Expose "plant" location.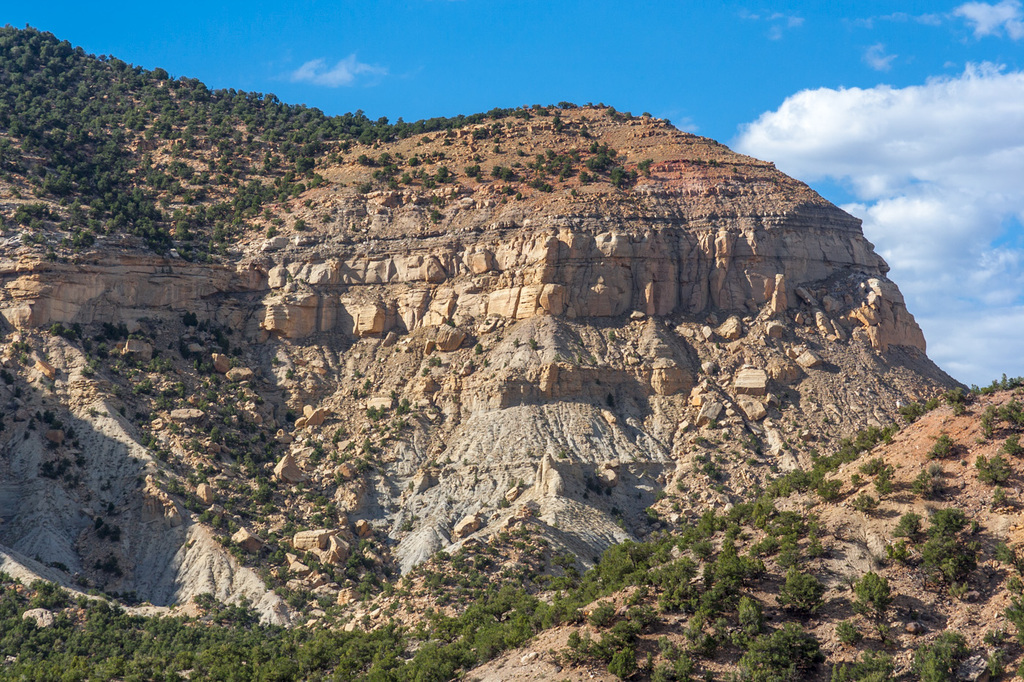
Exposed at x1=810, y1=532, x2=834, y2=560.
